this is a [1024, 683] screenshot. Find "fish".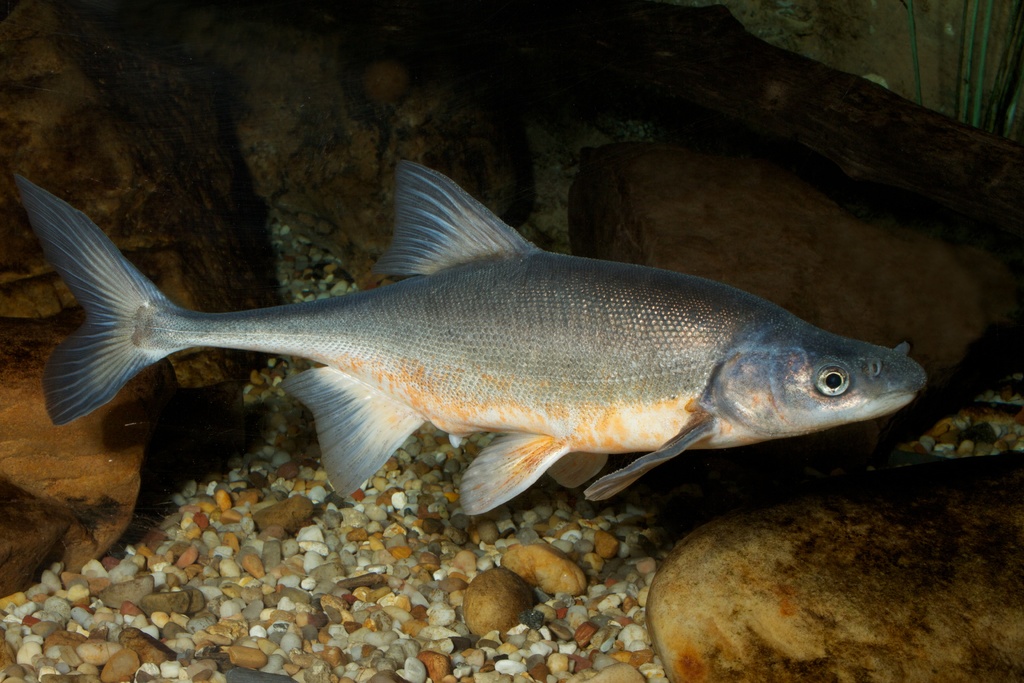
Bounding box: {"left": 0, "top": 152, "right": 938, "bottom": 518}.
